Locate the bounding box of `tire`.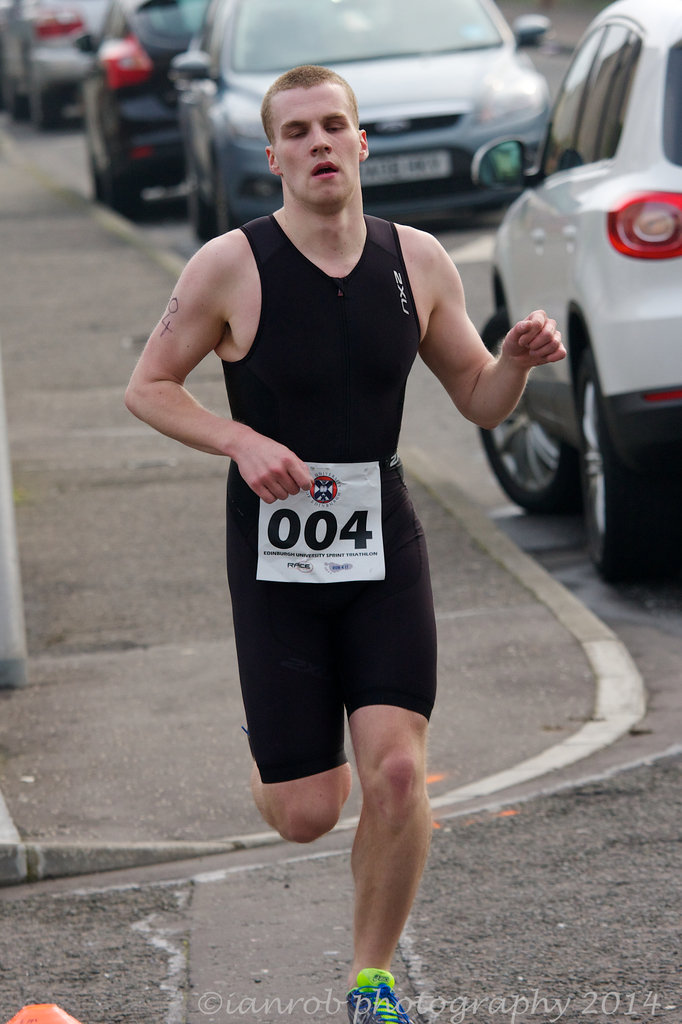
Bounding box: (476, 305, 592, 520).
